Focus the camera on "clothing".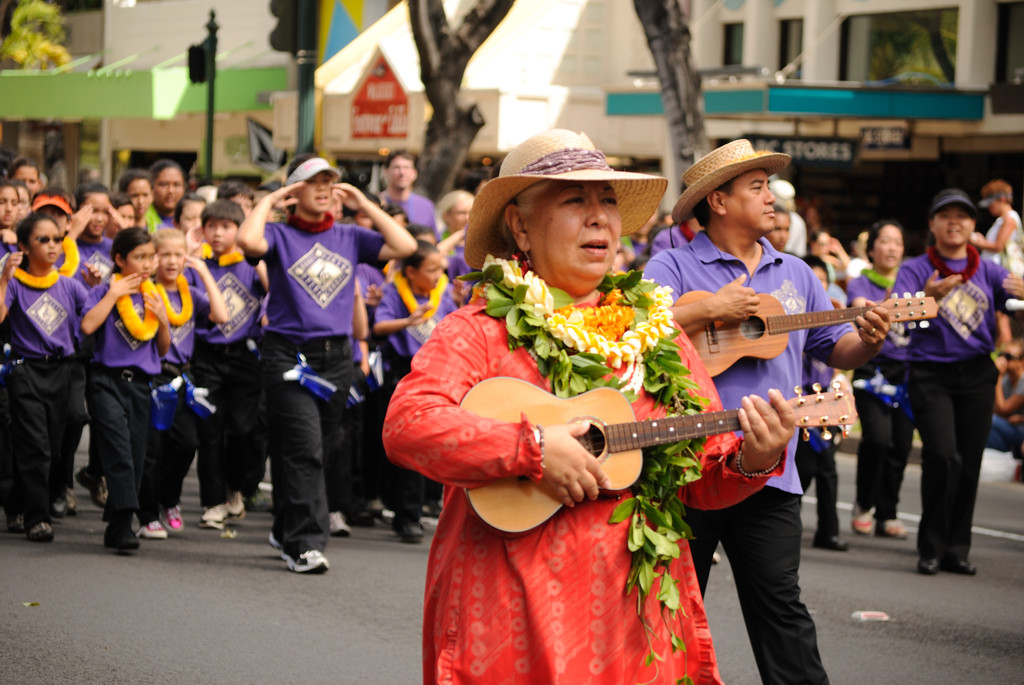
Focus region: crop(422, 233, 747, 635).
